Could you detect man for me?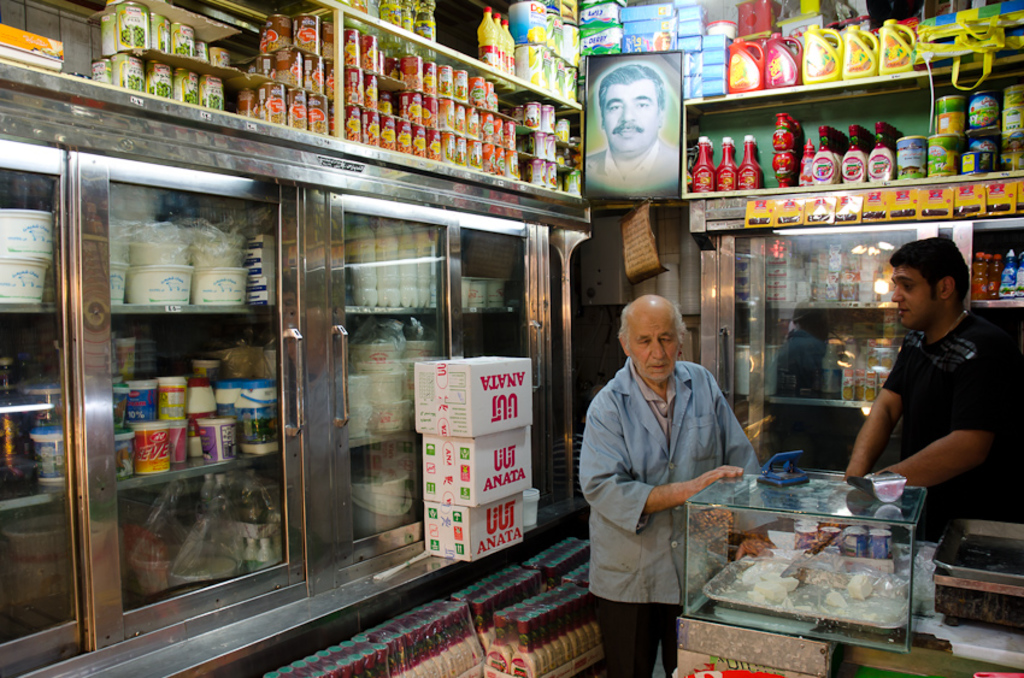
Detection result: <bbox>588, 53, 665, 185</bbox>.
